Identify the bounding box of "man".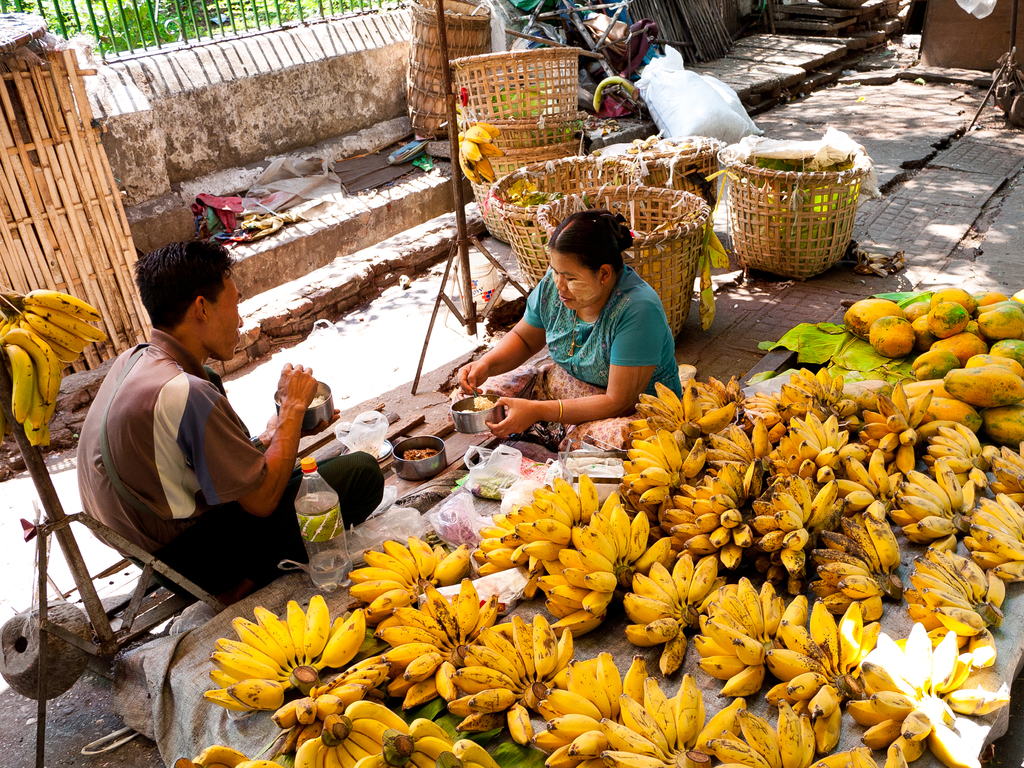
68,248,333,625.
